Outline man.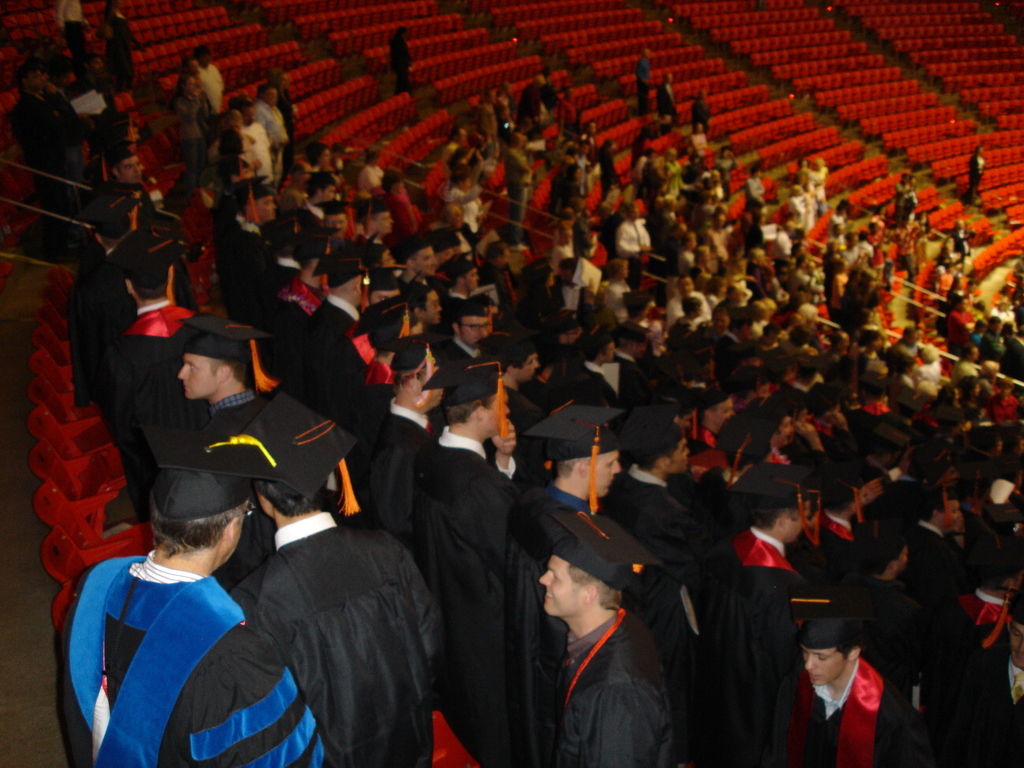
Outline: [86,202,140,328].
